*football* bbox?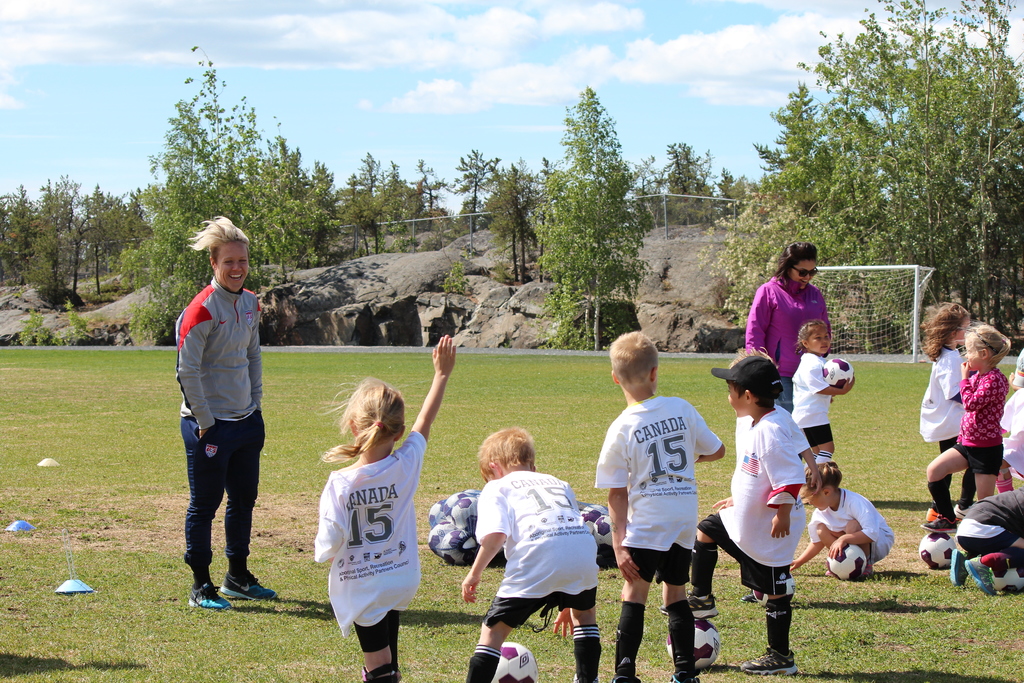
<box>825,356,855,391</box>
